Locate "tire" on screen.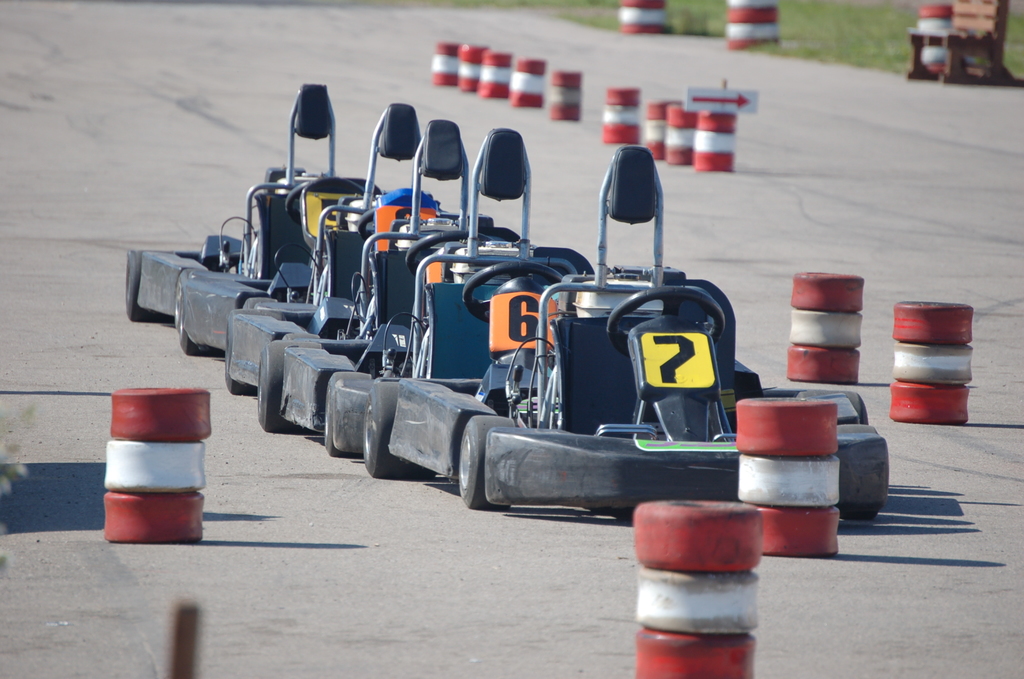
On screen at (433,72,454,85).
